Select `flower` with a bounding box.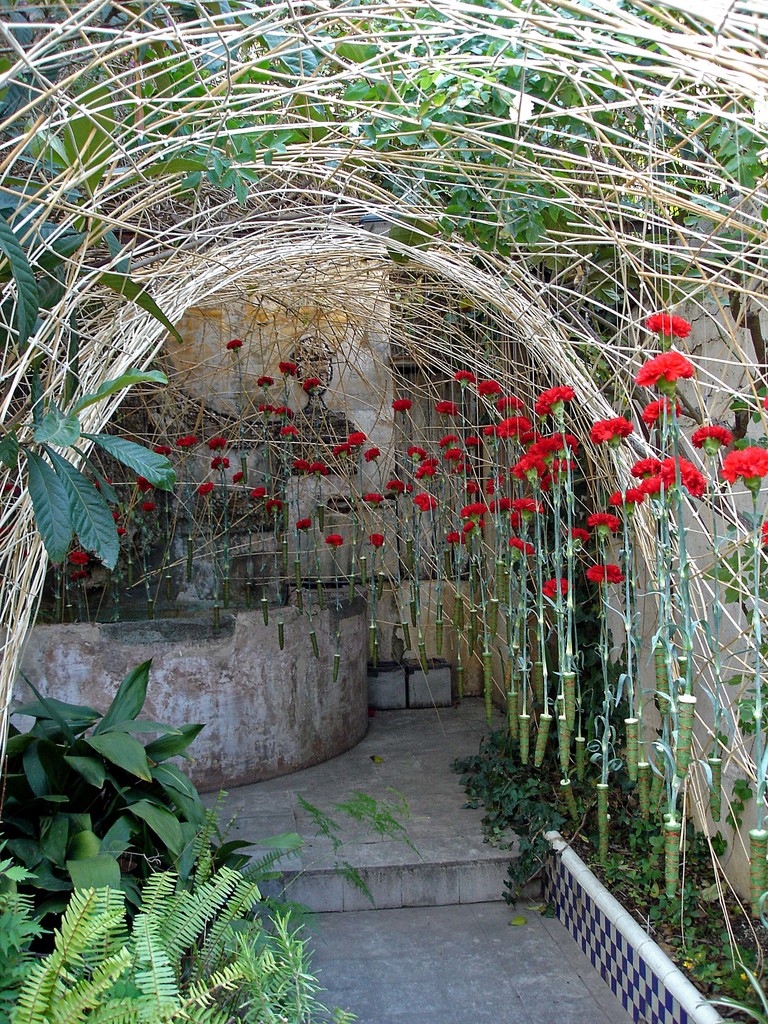
Rect(463, 502, 486, 522).
